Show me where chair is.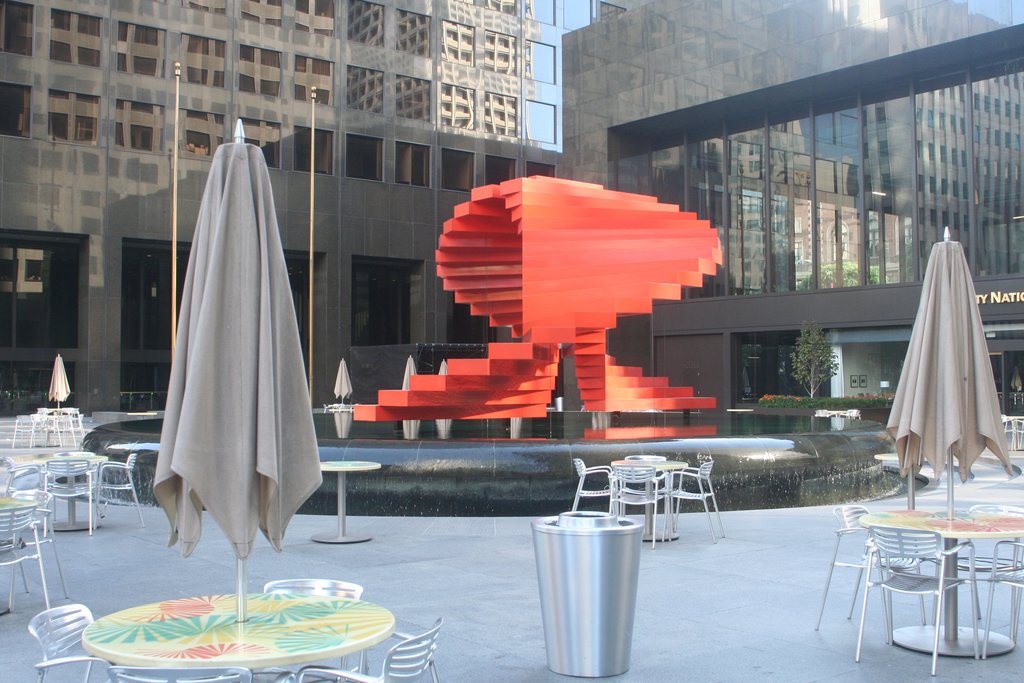
chair is at (x1=0, y1=483, x2=70, y2=614).
